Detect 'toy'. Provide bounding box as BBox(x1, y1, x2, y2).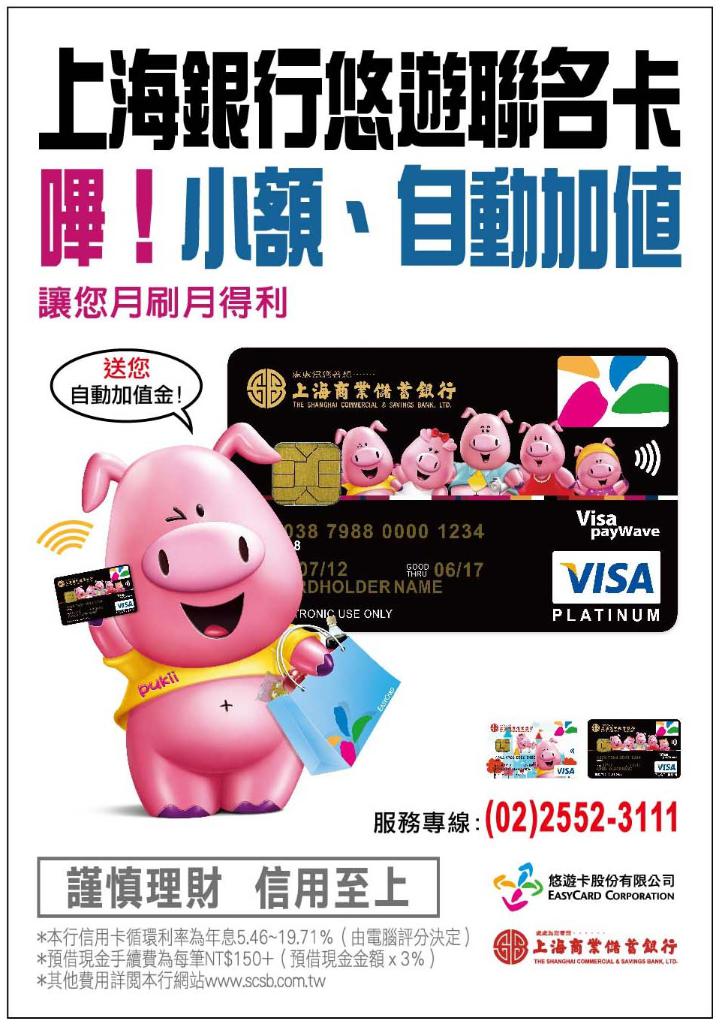
BBox(458, 402, 512, 475).
